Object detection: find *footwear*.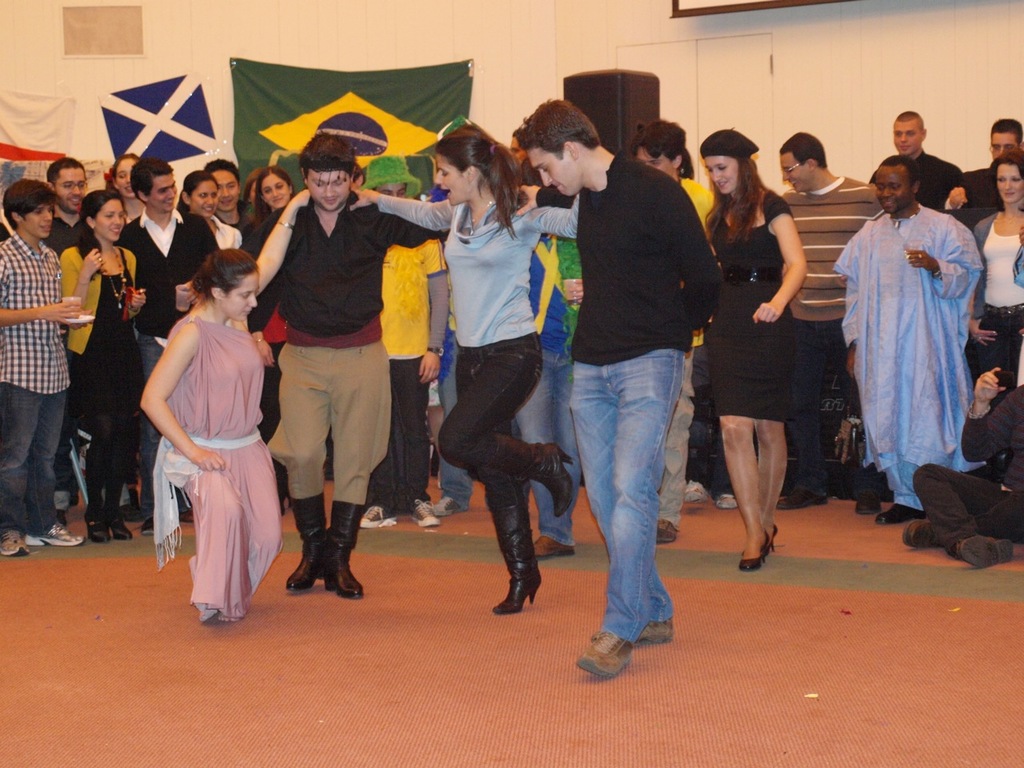
(765, 529, 775, 549).
